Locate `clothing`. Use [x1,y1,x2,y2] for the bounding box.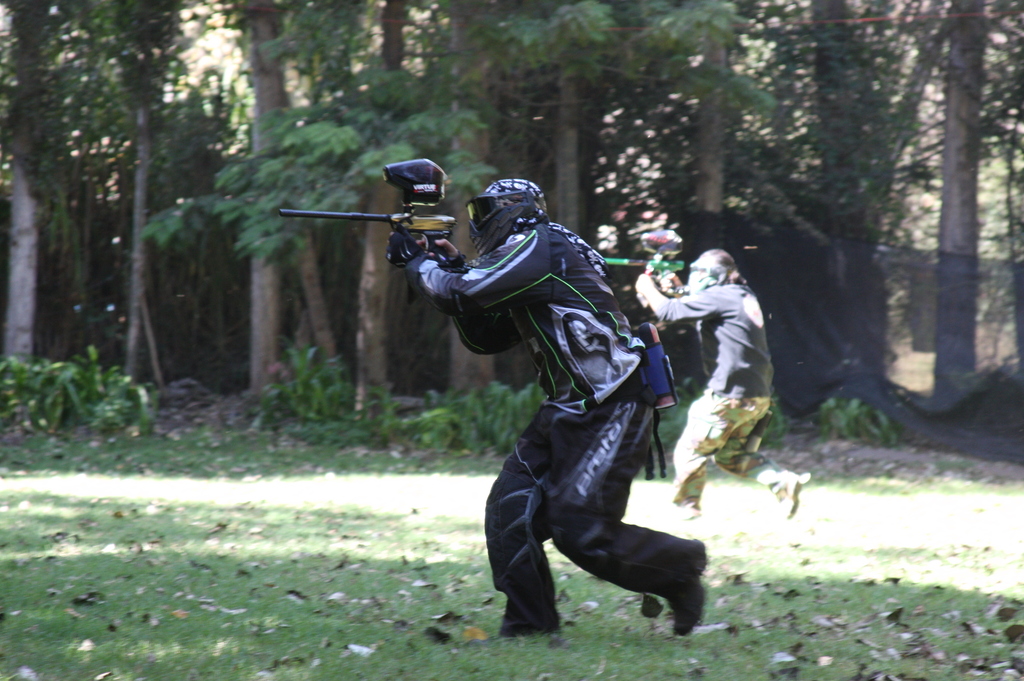
[409,217,691,625].
